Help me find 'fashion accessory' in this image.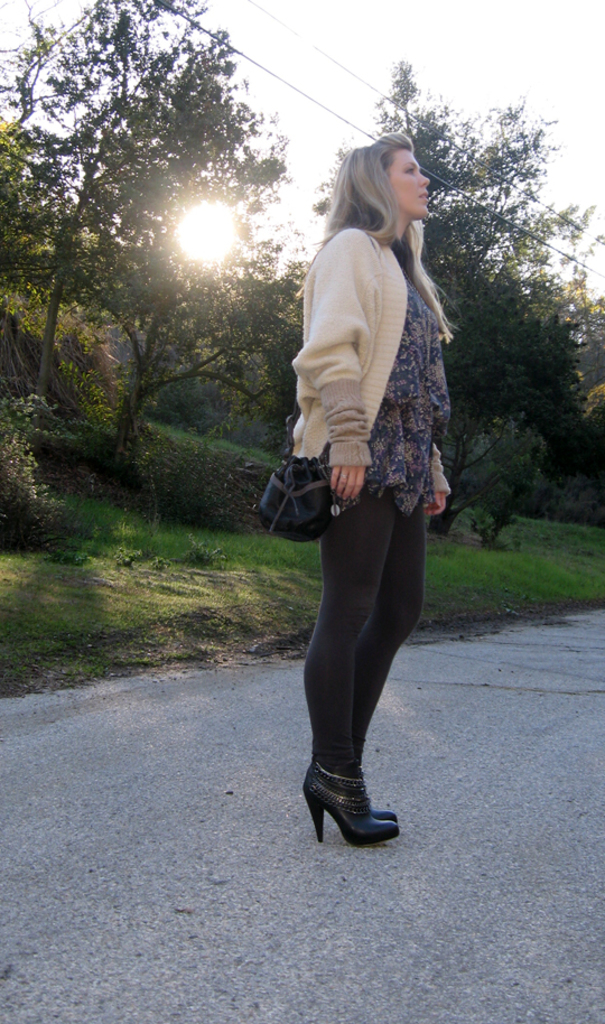
Found it: <box>254,408,336,543</box>.
